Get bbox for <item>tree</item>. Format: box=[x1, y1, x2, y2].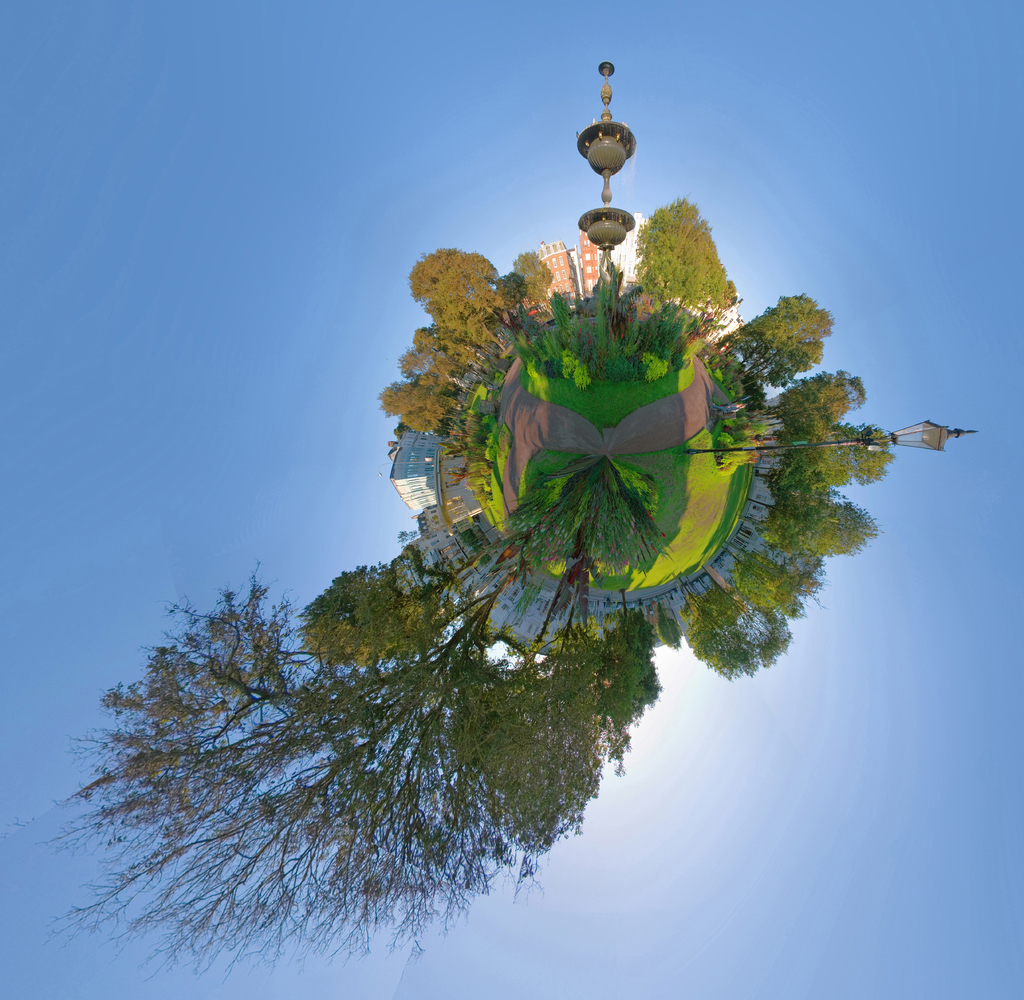
box=[35, 518, 566, 964].
